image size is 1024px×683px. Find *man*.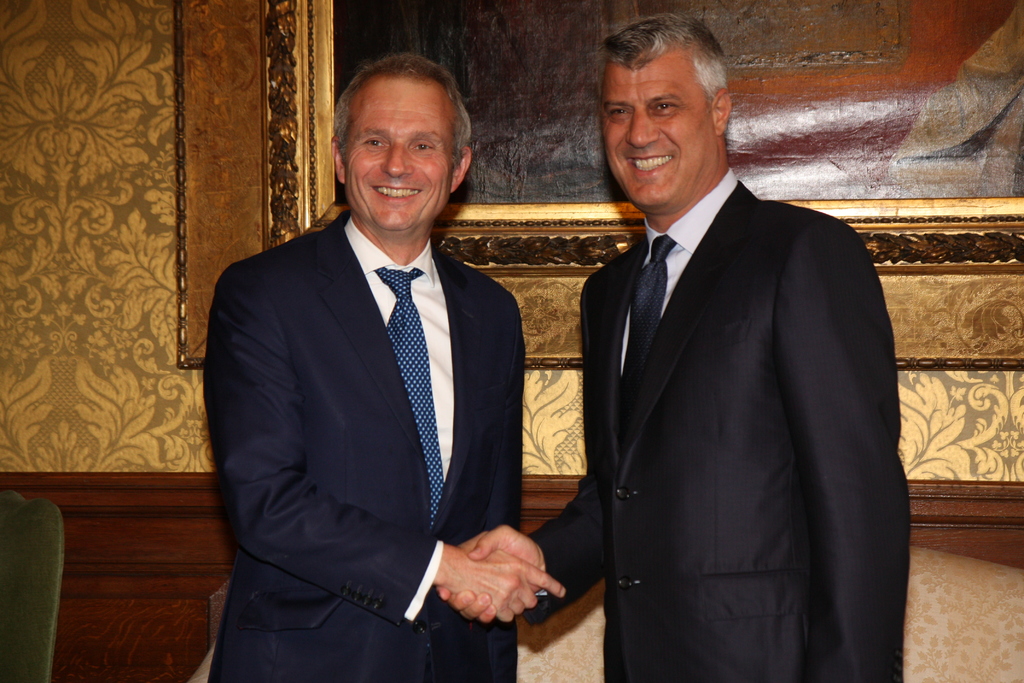
<box>435,18,910,682</box>.
